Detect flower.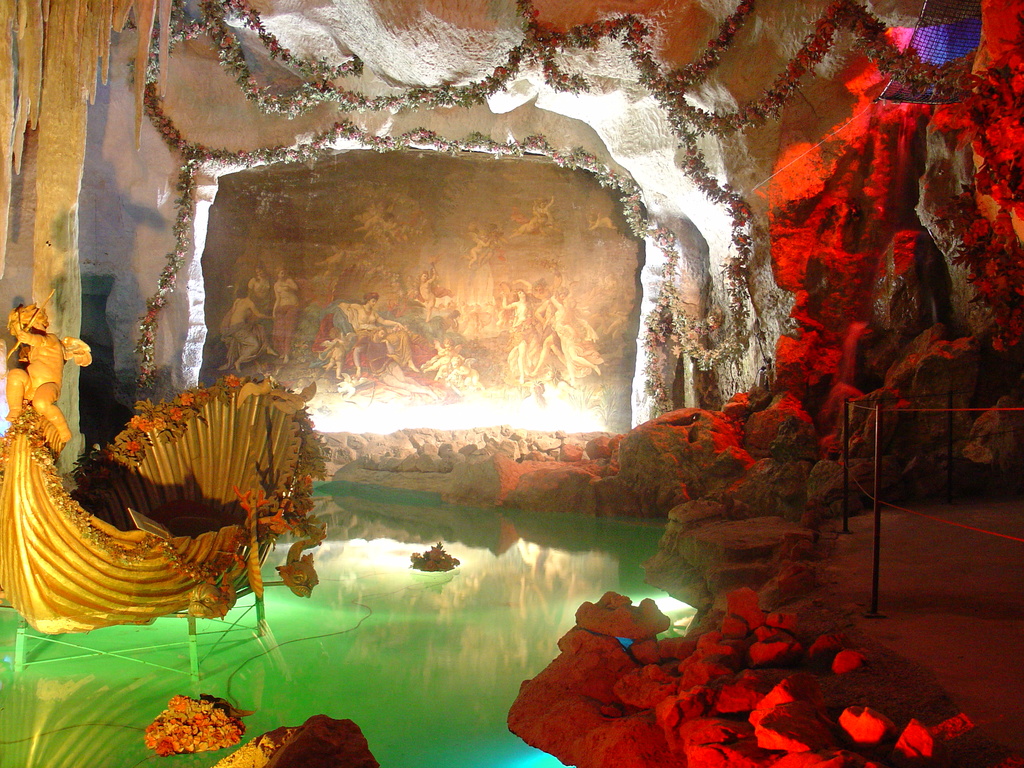
Detected at 221,374,244,390.
